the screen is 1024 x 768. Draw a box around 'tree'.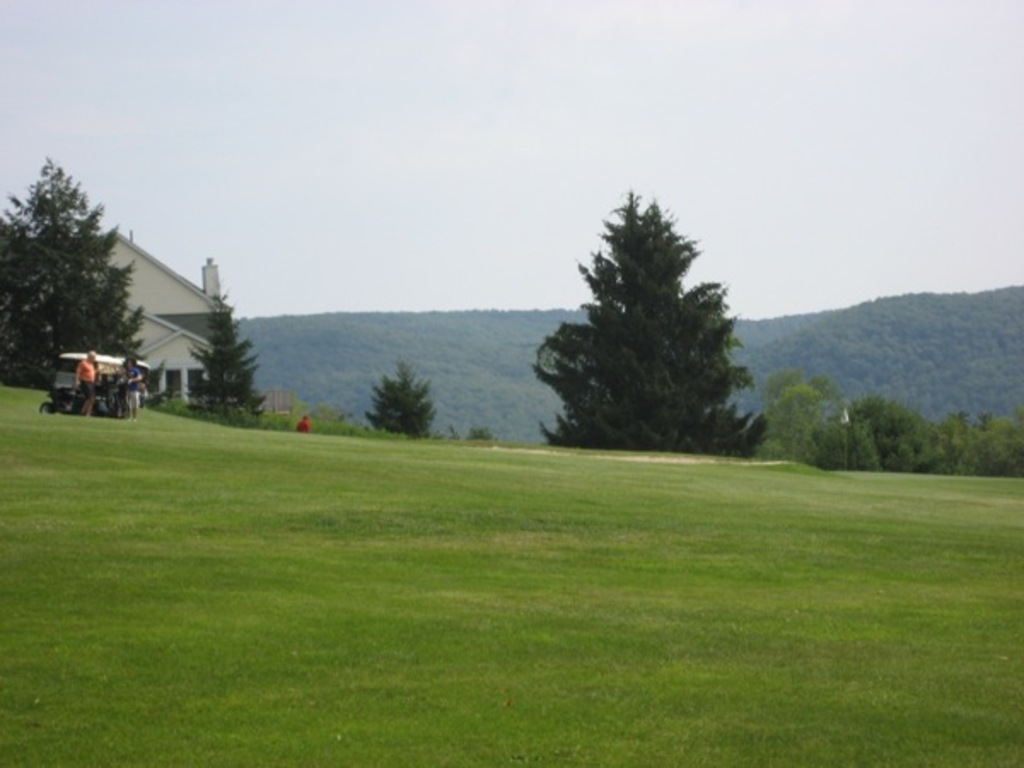
locate(186, 294, 253, 420).
